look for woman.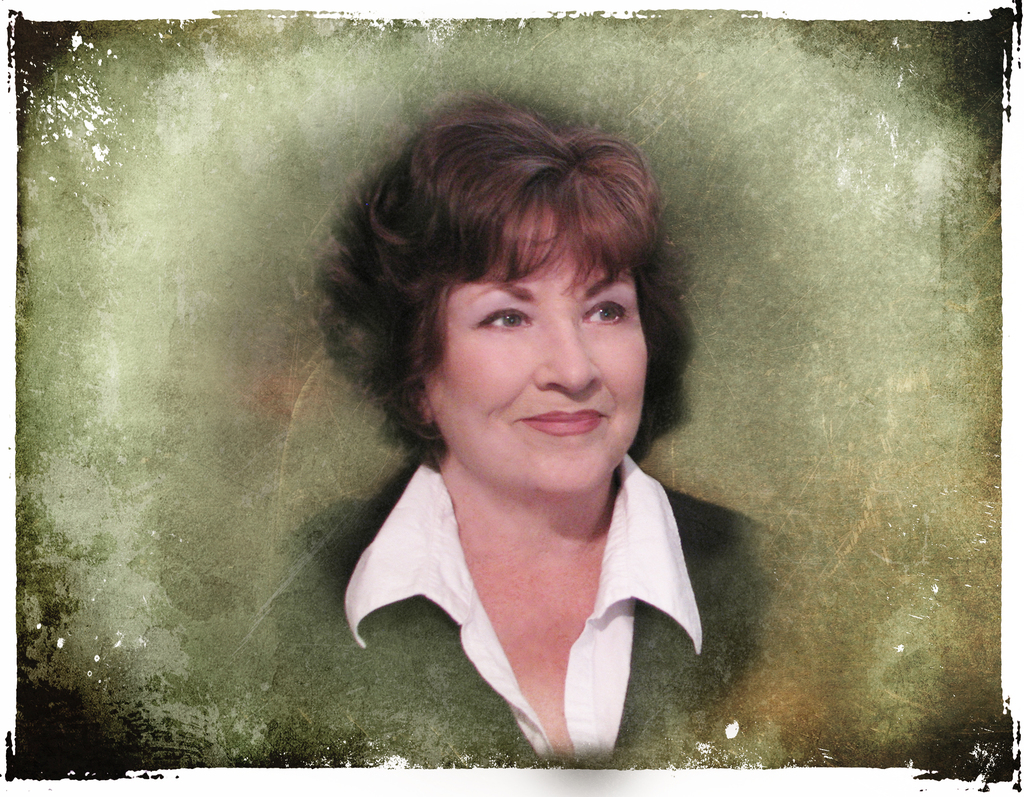
Found: BBox(276, 92, 789, 772).
